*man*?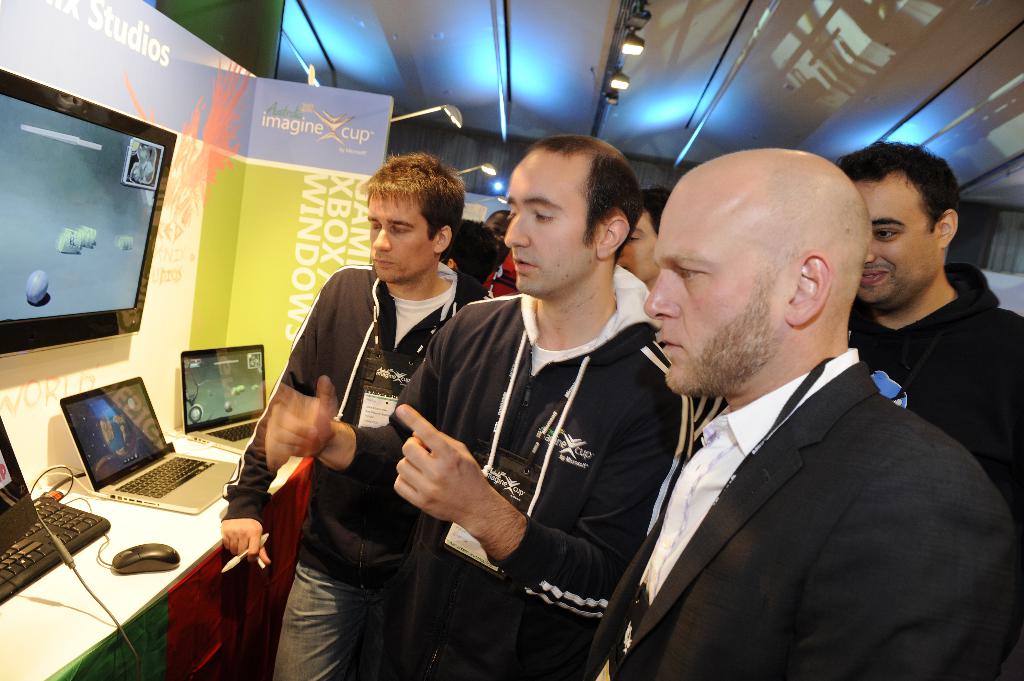
box(220, 148, 505, 667)
